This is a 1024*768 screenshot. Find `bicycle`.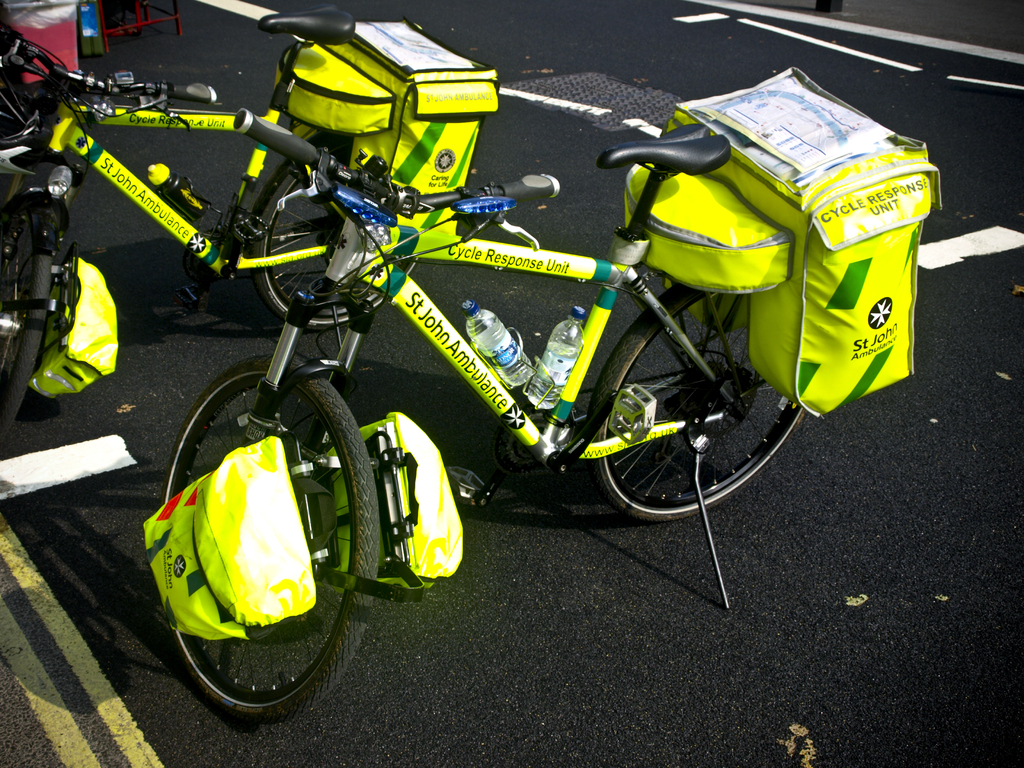
Bounding box: (168,58,846,630).
